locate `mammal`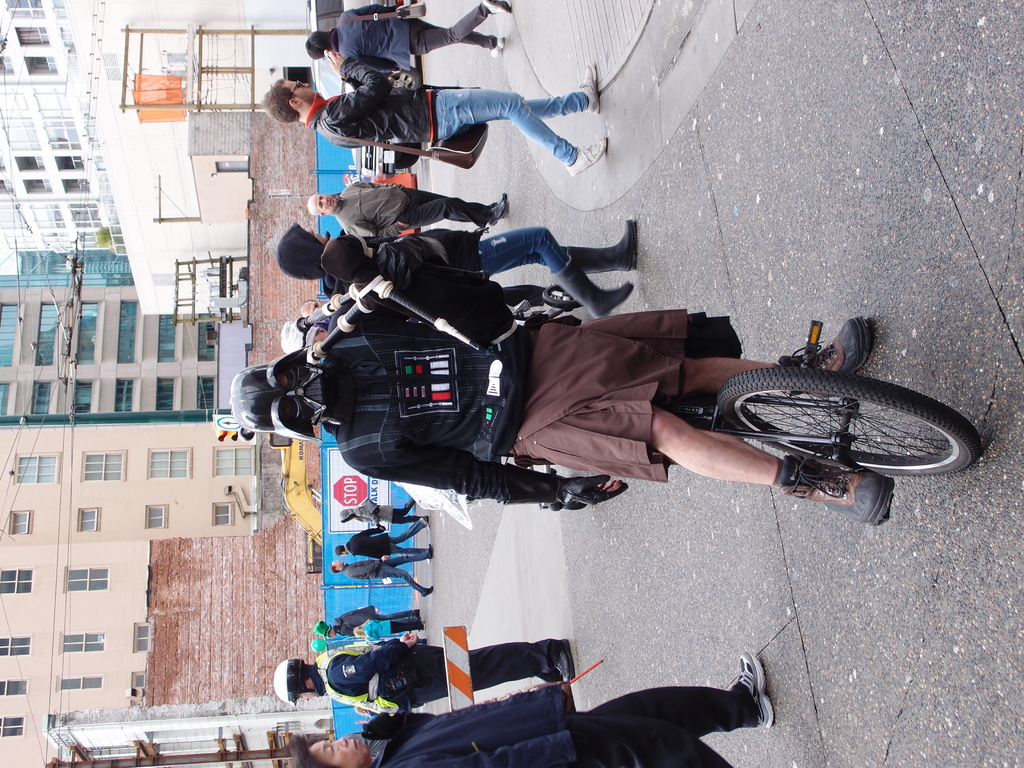
Rect(356, 621, 422, 642)
